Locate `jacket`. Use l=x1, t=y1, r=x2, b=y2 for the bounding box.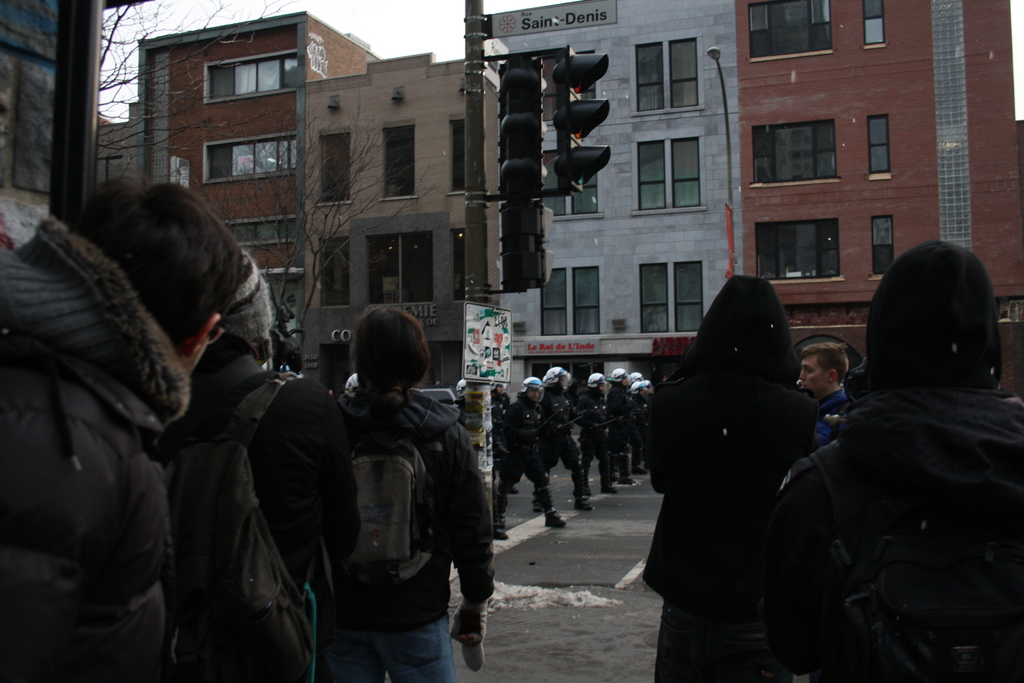
l=321, t=336, r=492, b=623.
